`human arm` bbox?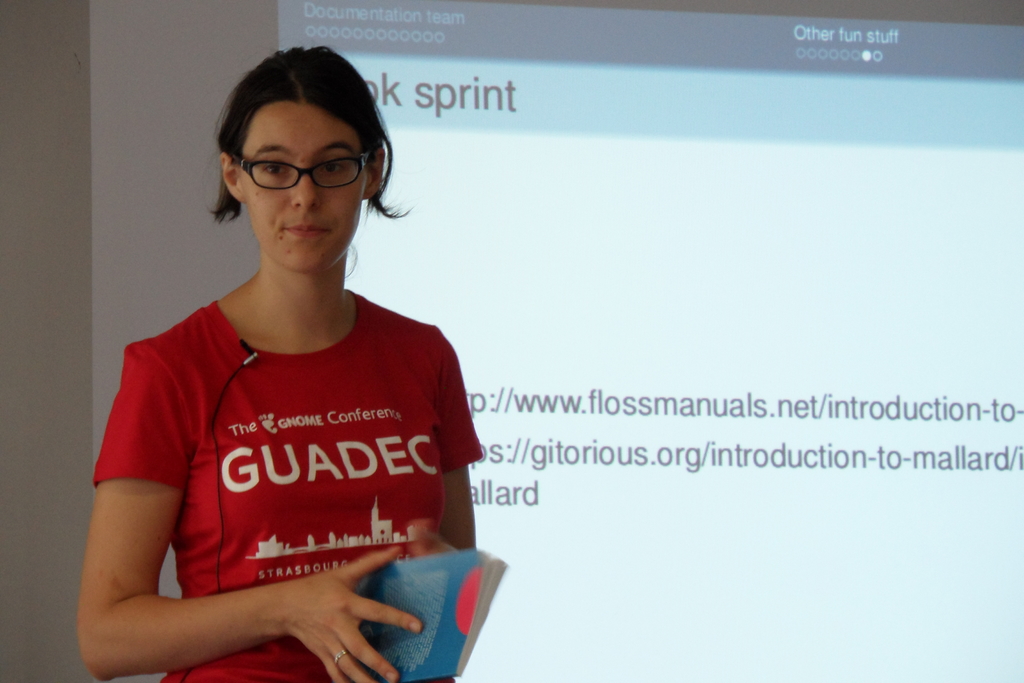
<region>100, 390, 373, 673</region>
